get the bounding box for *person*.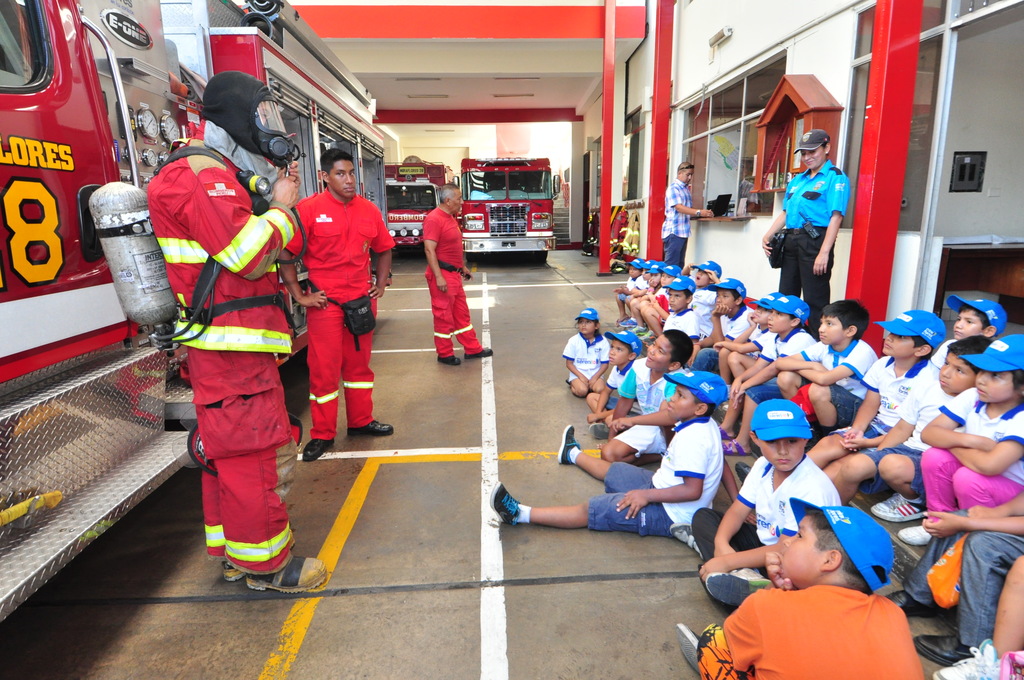
x1=762 y1=129 x2=847 y2=338.
